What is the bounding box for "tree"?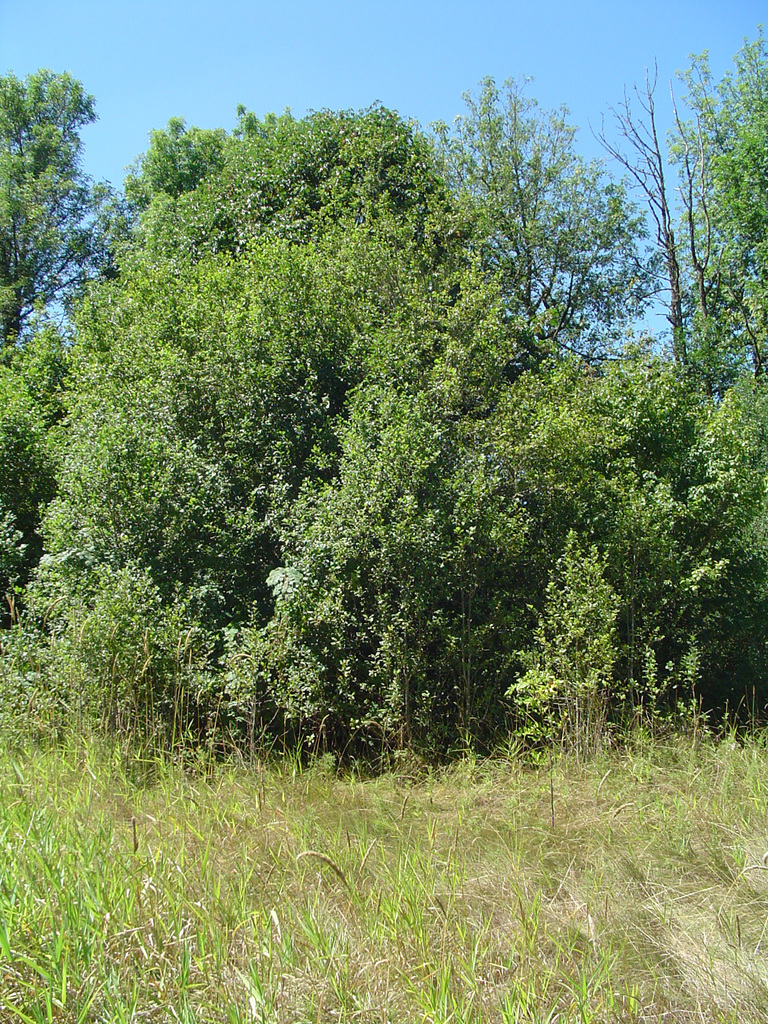
<box>665,34,767,397</box>.
